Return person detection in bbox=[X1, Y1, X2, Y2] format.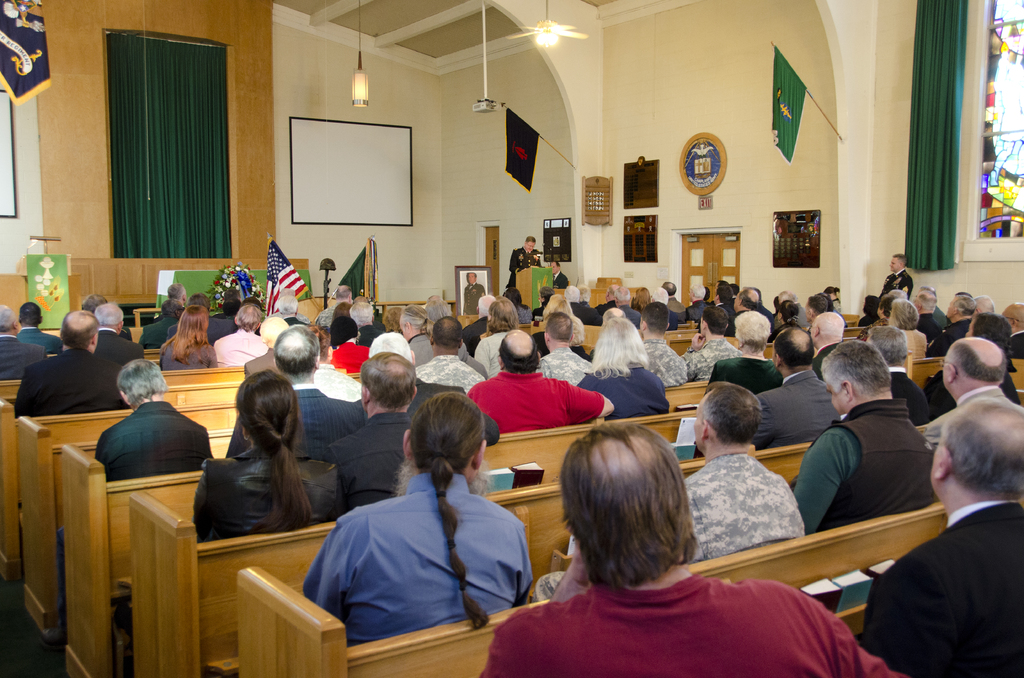
bbox=[425, 317, 486, 397].
